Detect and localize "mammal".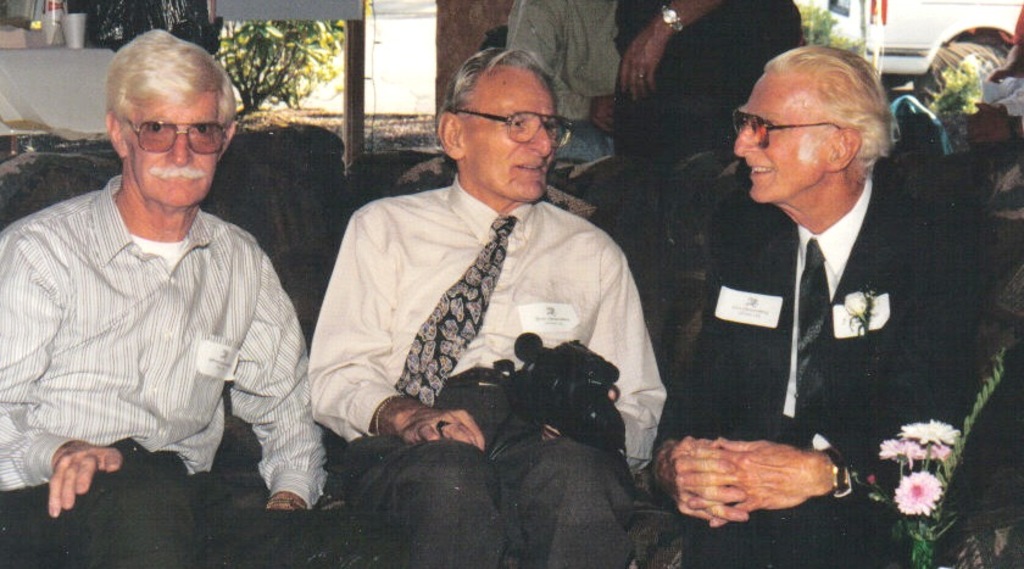
Localized at <region>607, 0, 807, 161</region>.
